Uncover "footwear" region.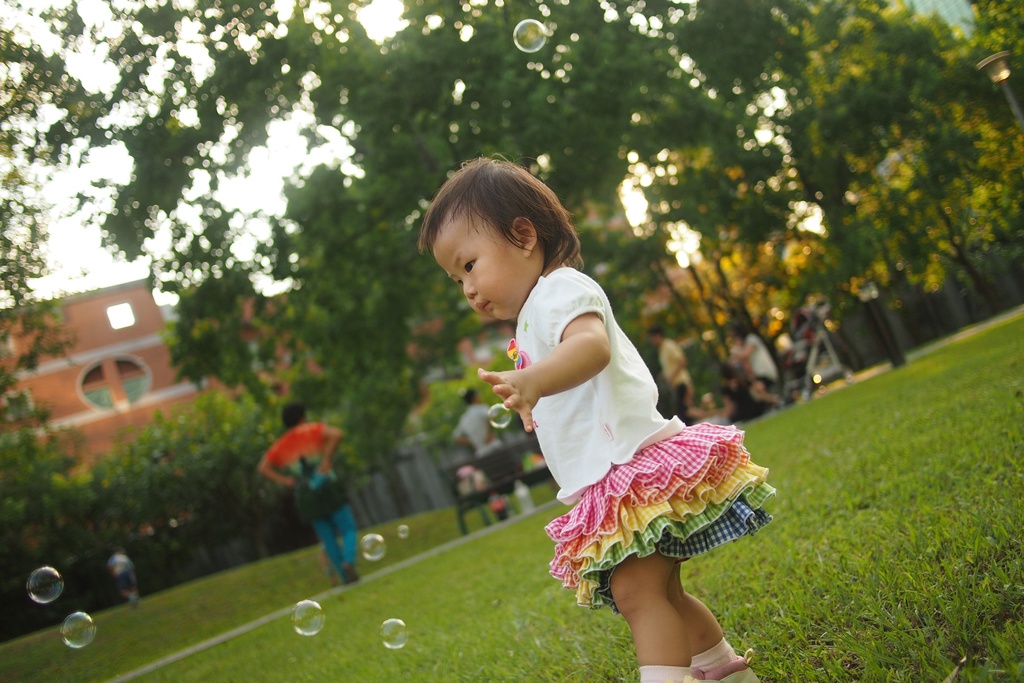
Uncovered: Rect(638, 661, 680, 682).
